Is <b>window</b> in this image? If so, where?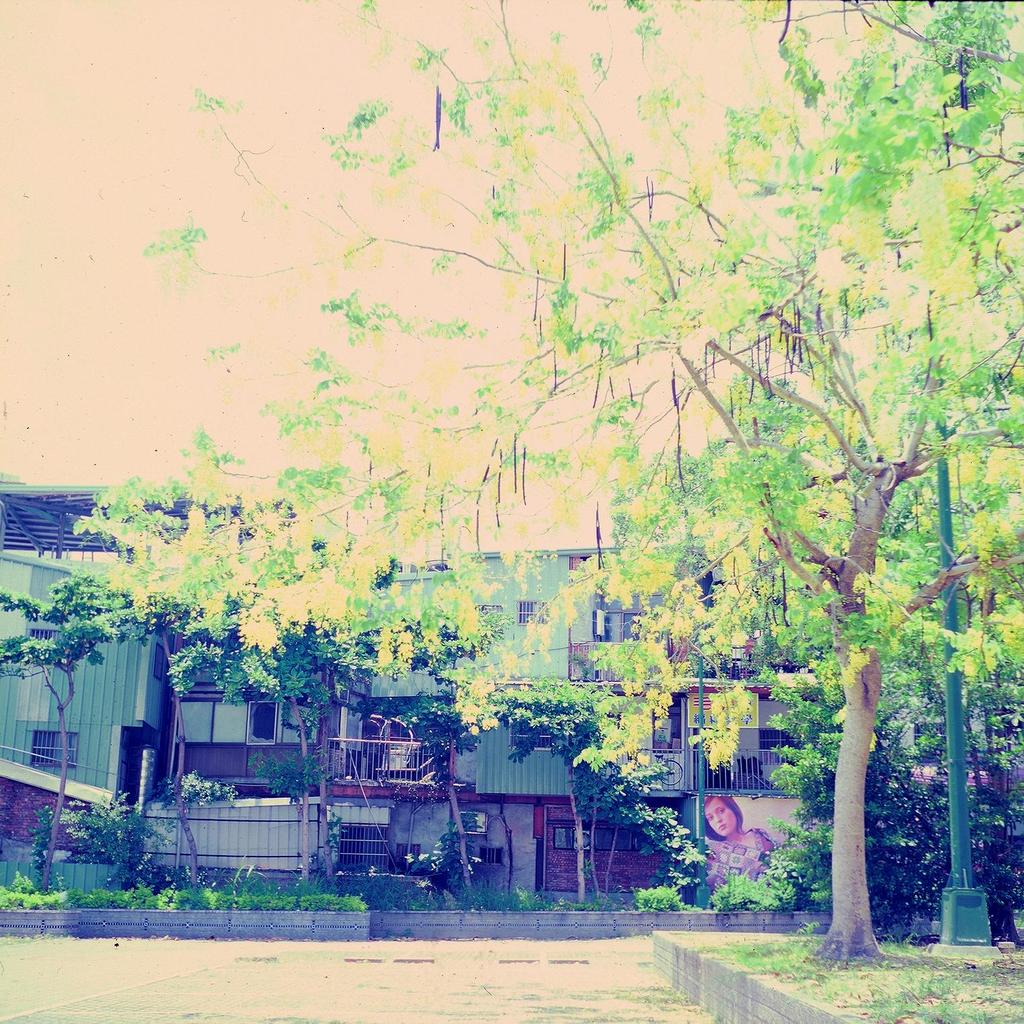
Yes, at left=516, top=600, right=545, bottom=624.
